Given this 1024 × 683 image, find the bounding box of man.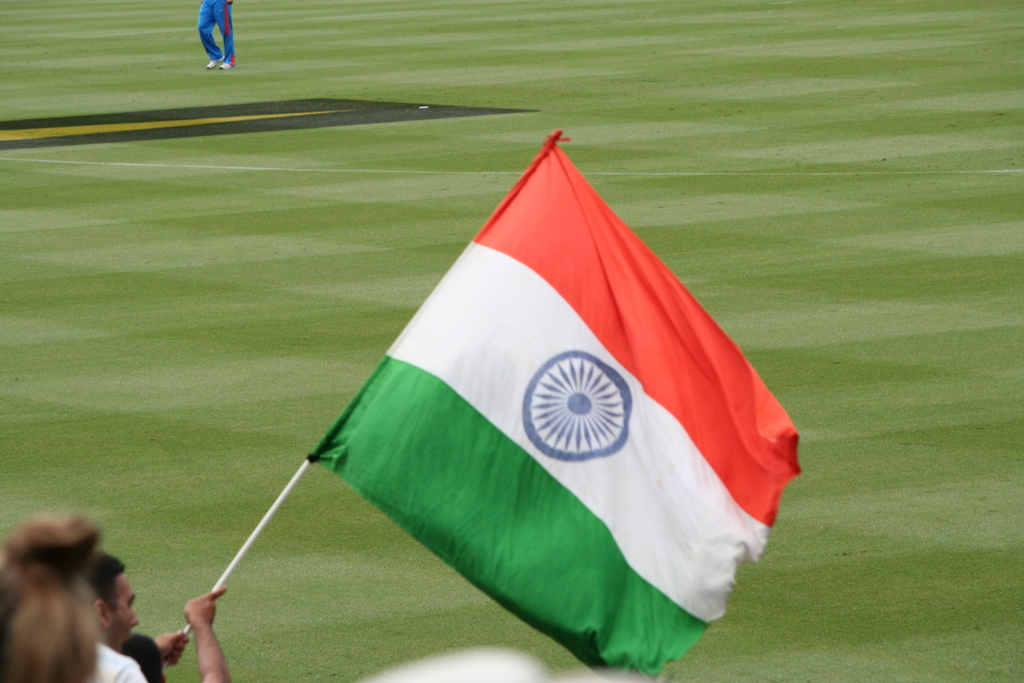
x1=123, y1=632, x2=164, y2=679.
